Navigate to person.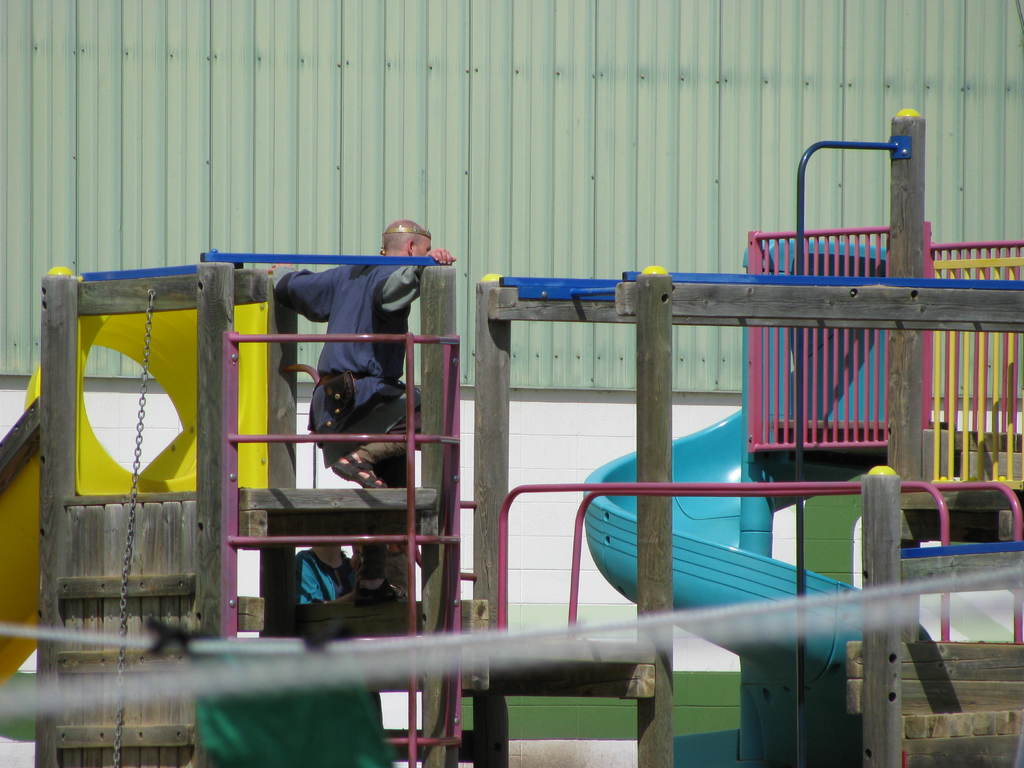
Navigation target: 264/218/467/494.
